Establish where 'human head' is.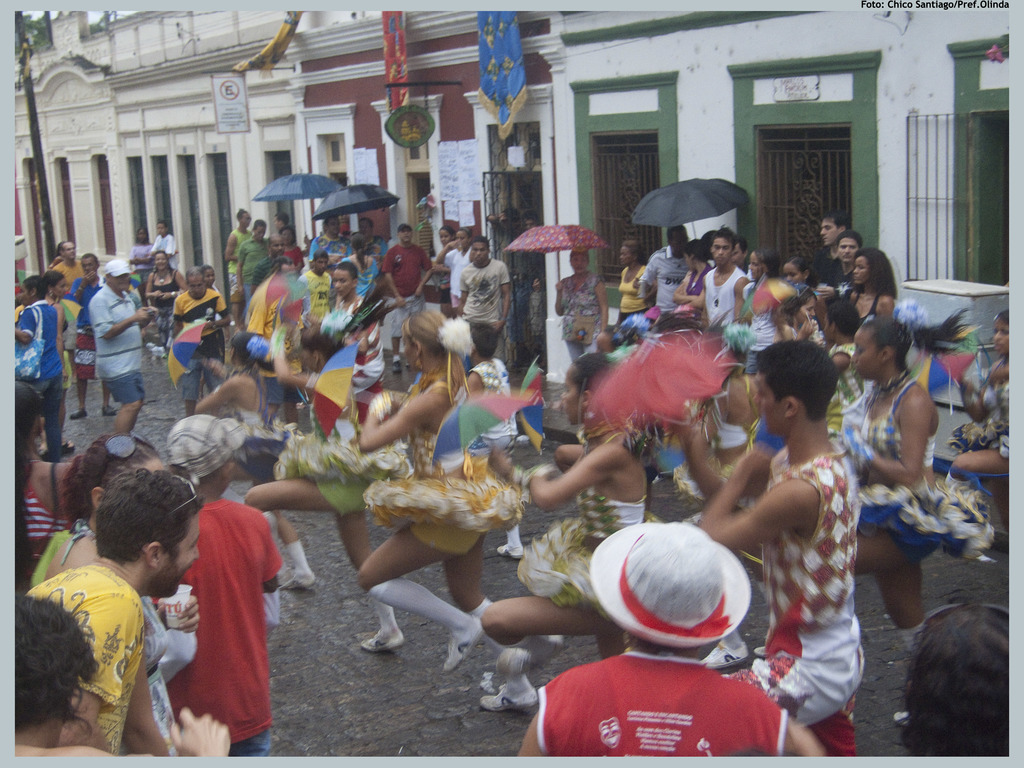
Established at 393 222 416 247.
